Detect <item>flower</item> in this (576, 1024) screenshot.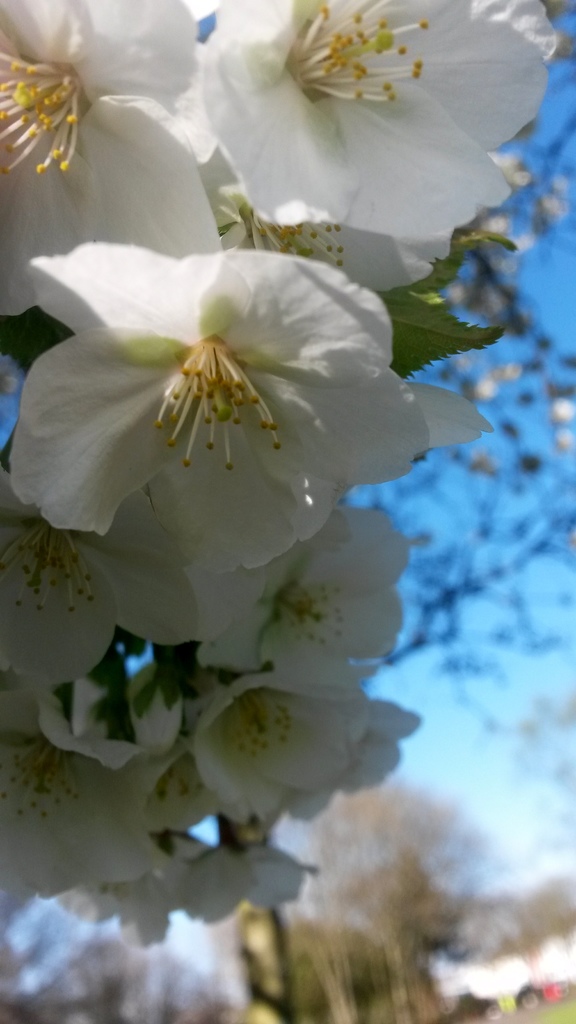
Detection: [88,497,259,664].
